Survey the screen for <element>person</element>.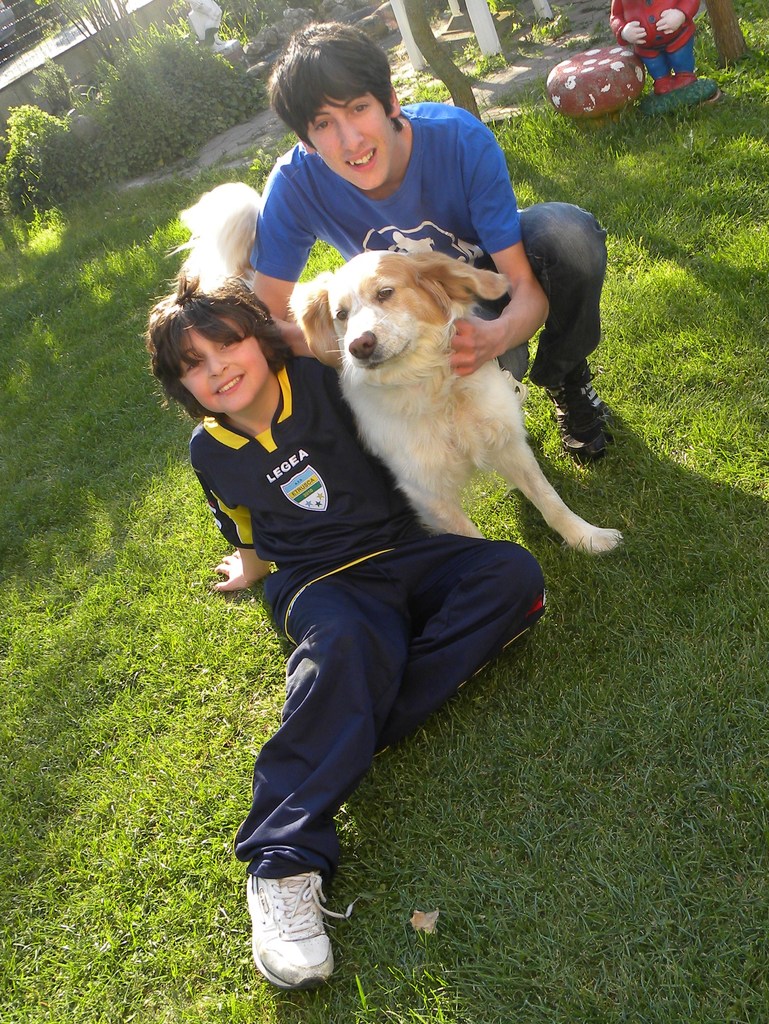
Survey found: <bbox>610, 0, 702, 95</bbox>.
